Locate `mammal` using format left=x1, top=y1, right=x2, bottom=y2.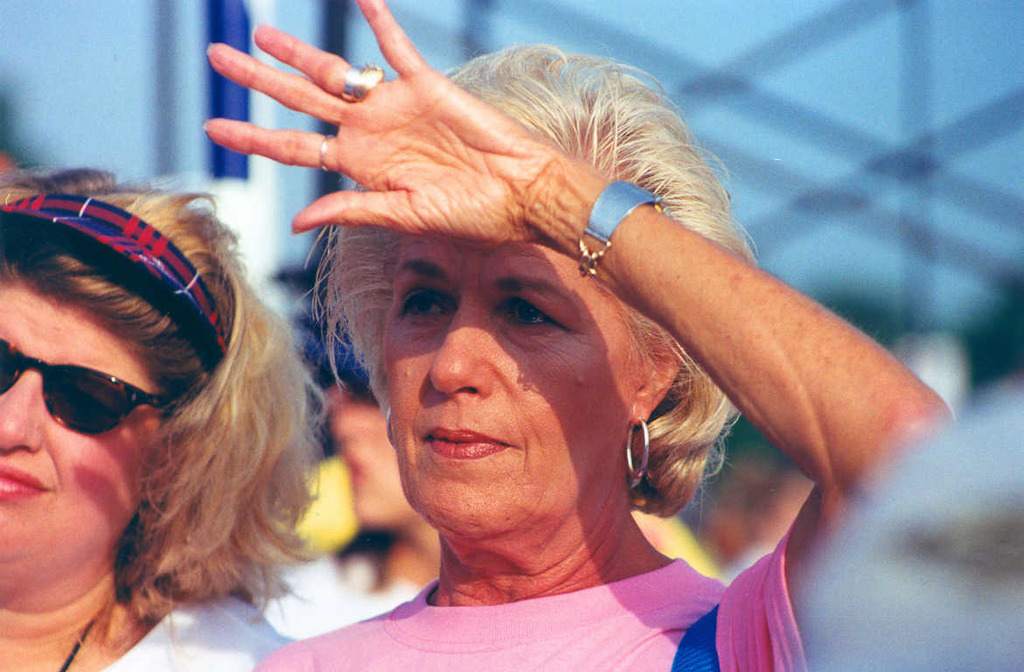
left=199, top=0, right=953, bottom=671.
